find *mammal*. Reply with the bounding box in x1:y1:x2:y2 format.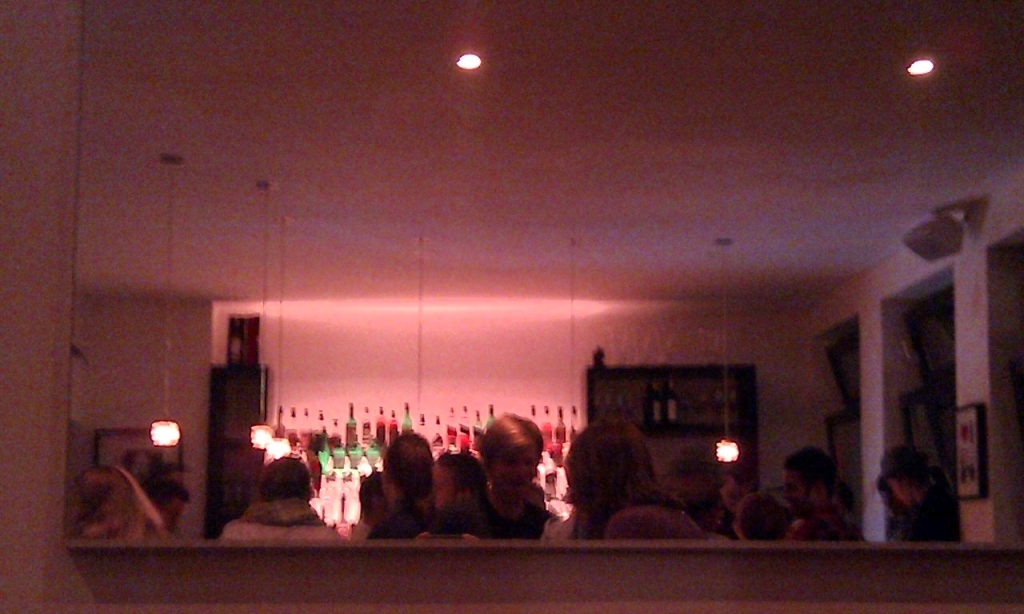
440:450:504:534.
